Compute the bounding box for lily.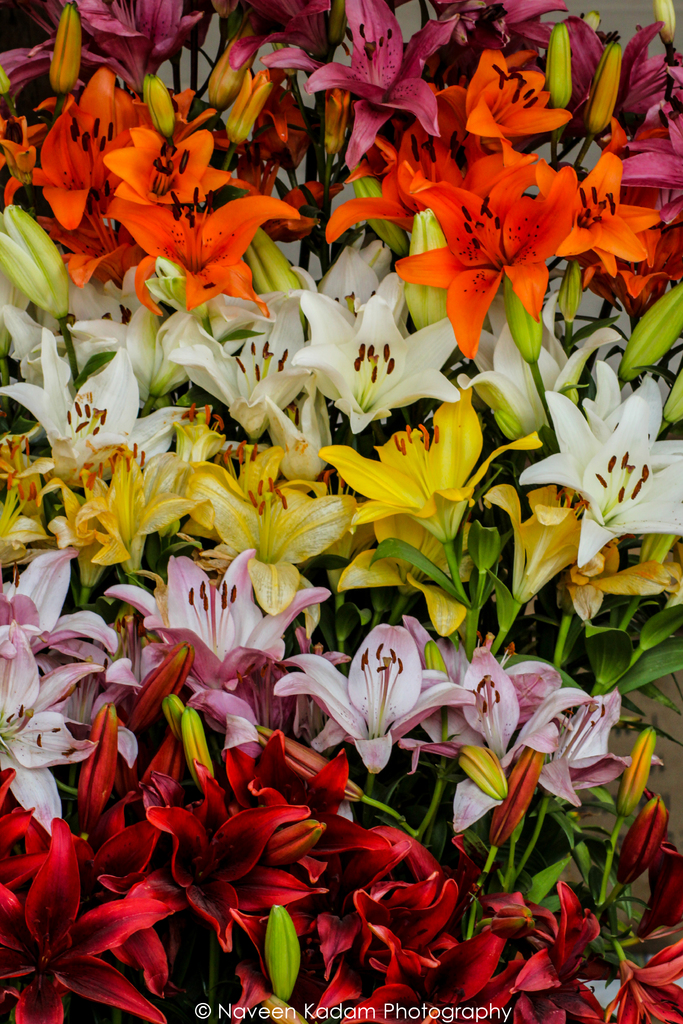
Rect(71, 456, 210, 587).
